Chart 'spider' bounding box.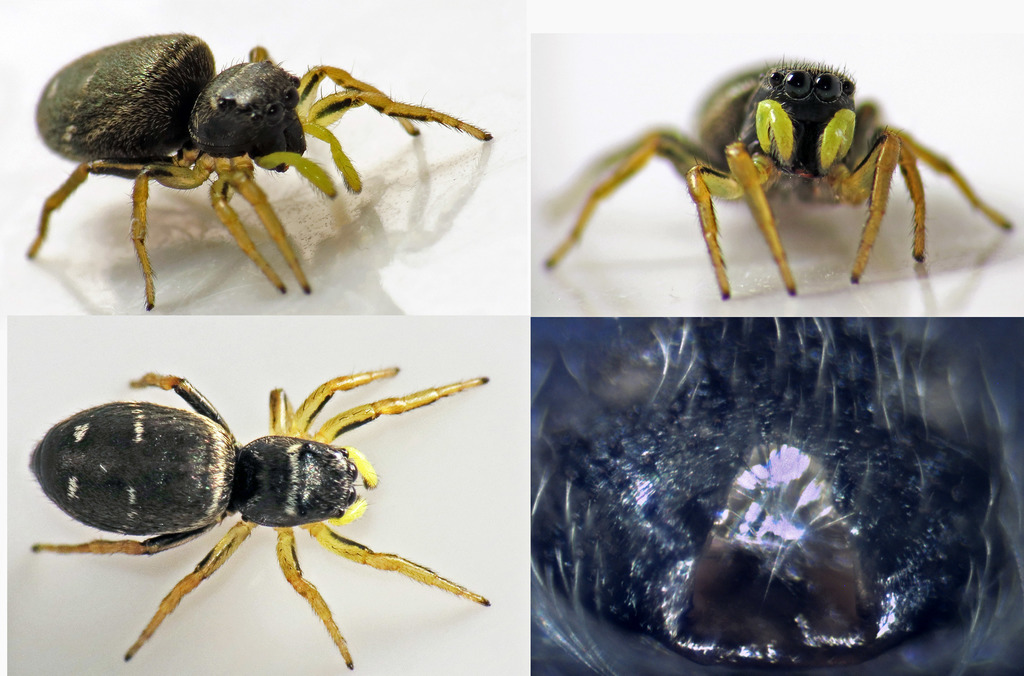
Charted: locate(20, 33, 492, 311).
